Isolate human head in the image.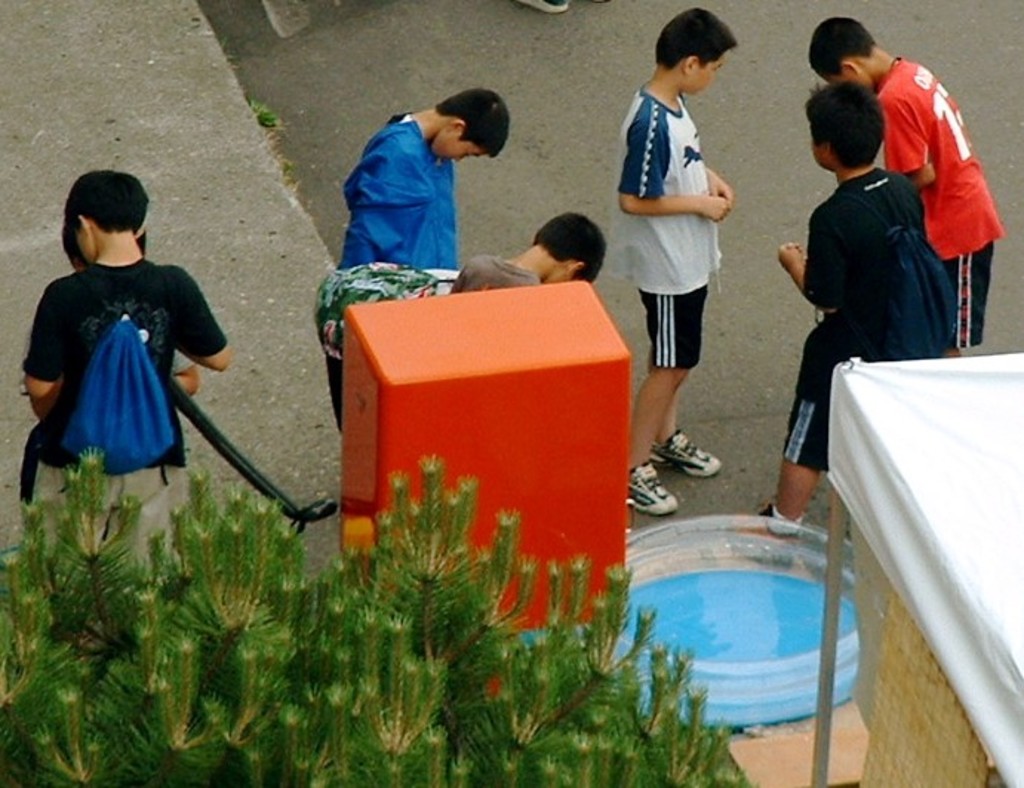
Isolated region: bbox(59, 219, 150, 273).
